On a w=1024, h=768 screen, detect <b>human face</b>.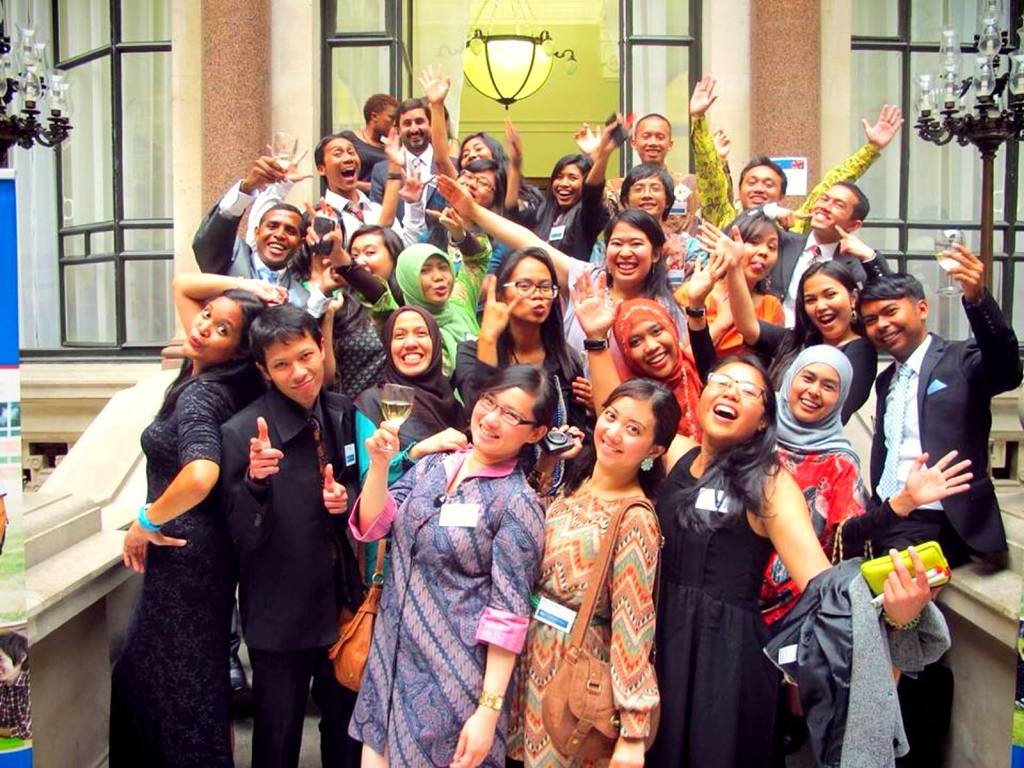
box=[355, 235, 392, 273].
